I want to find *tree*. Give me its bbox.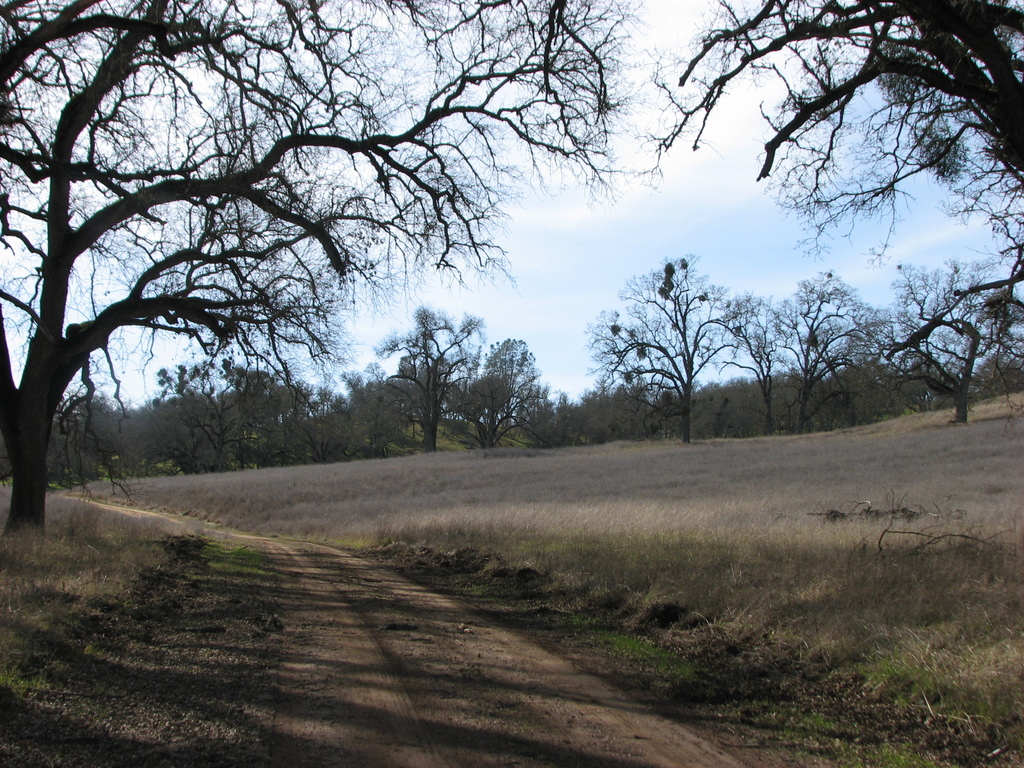
box=[0, 0, 648, 543].
